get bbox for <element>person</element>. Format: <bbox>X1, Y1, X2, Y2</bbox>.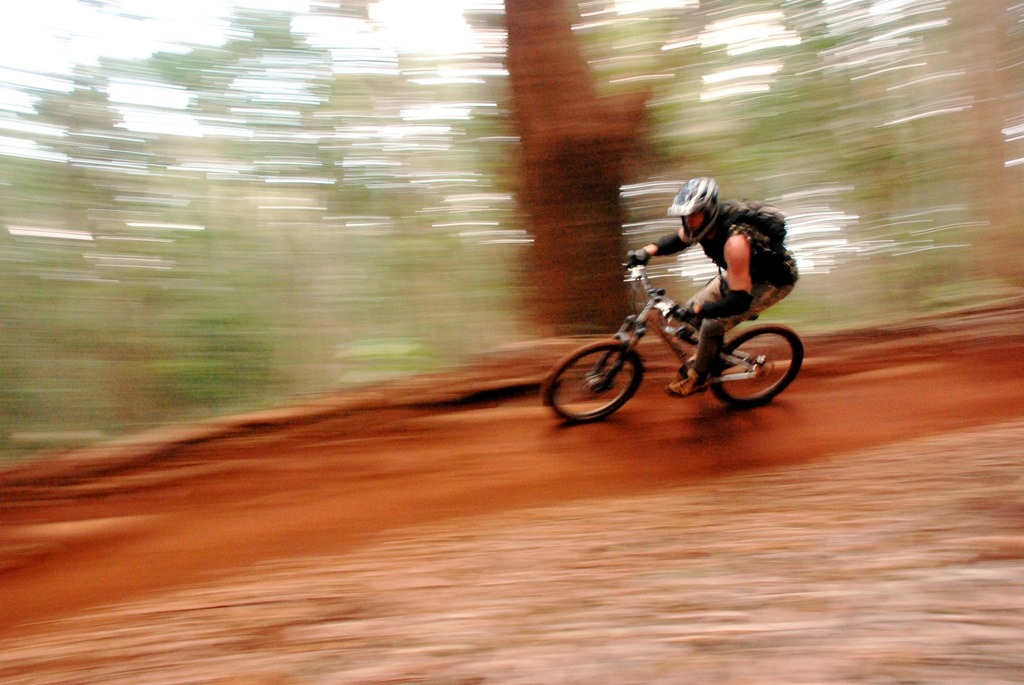
<bbox>572, 188, 792, 407</bbox>.
